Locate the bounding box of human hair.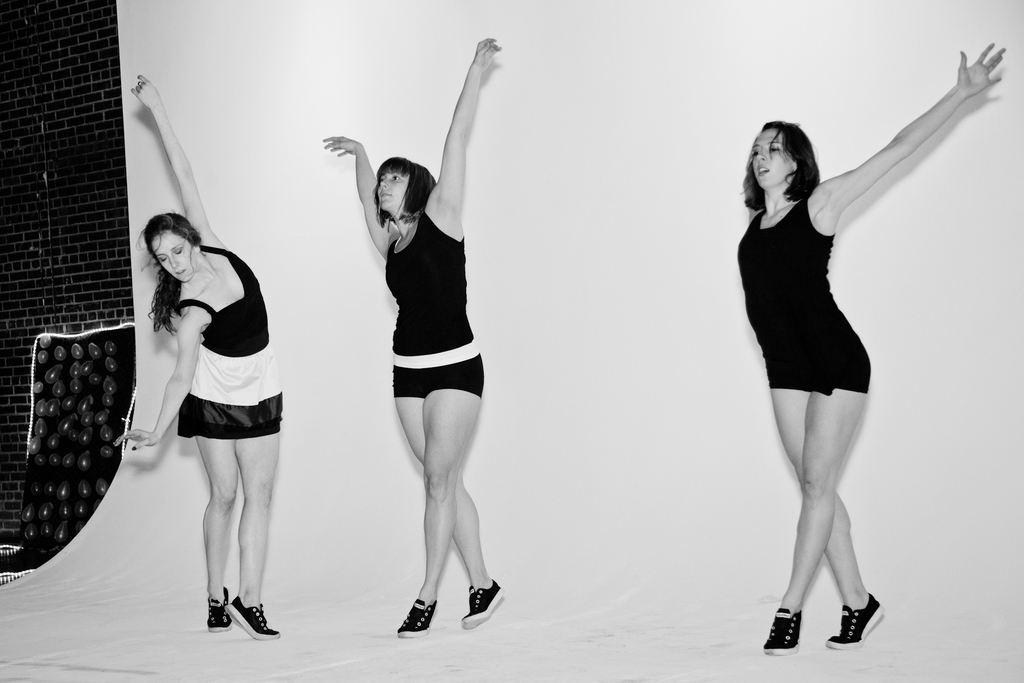
Bounding box: {"left": 135, "top": 210, "right": 207, "bottom": 338}.
